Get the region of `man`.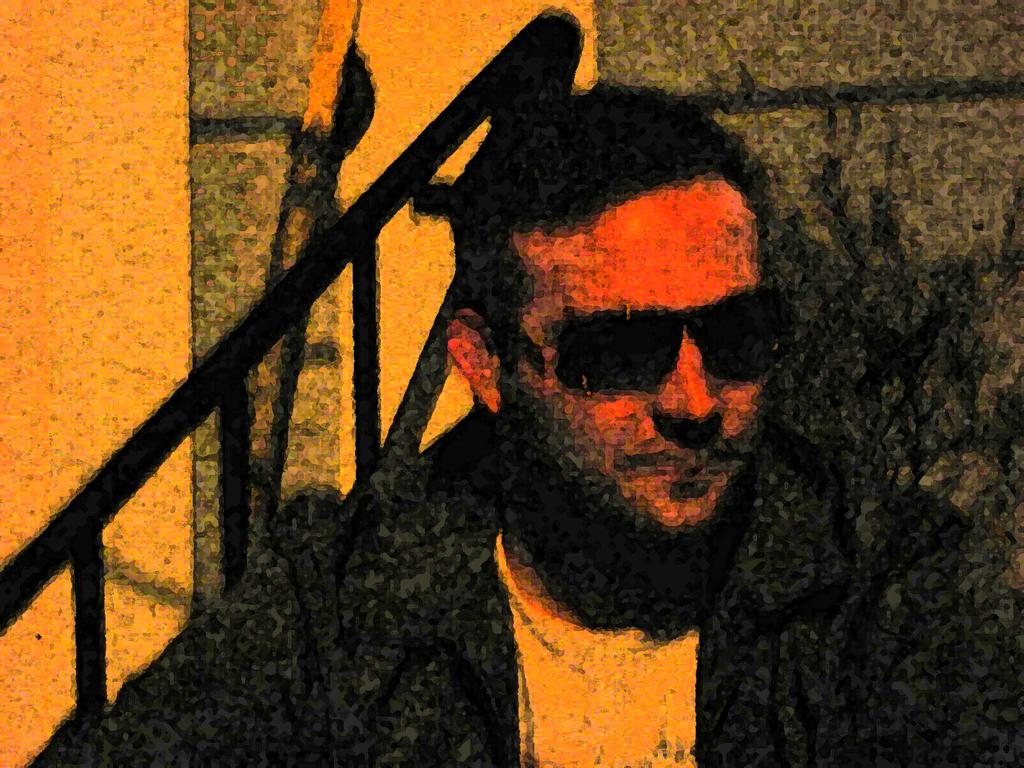
116:10:1004:760.
